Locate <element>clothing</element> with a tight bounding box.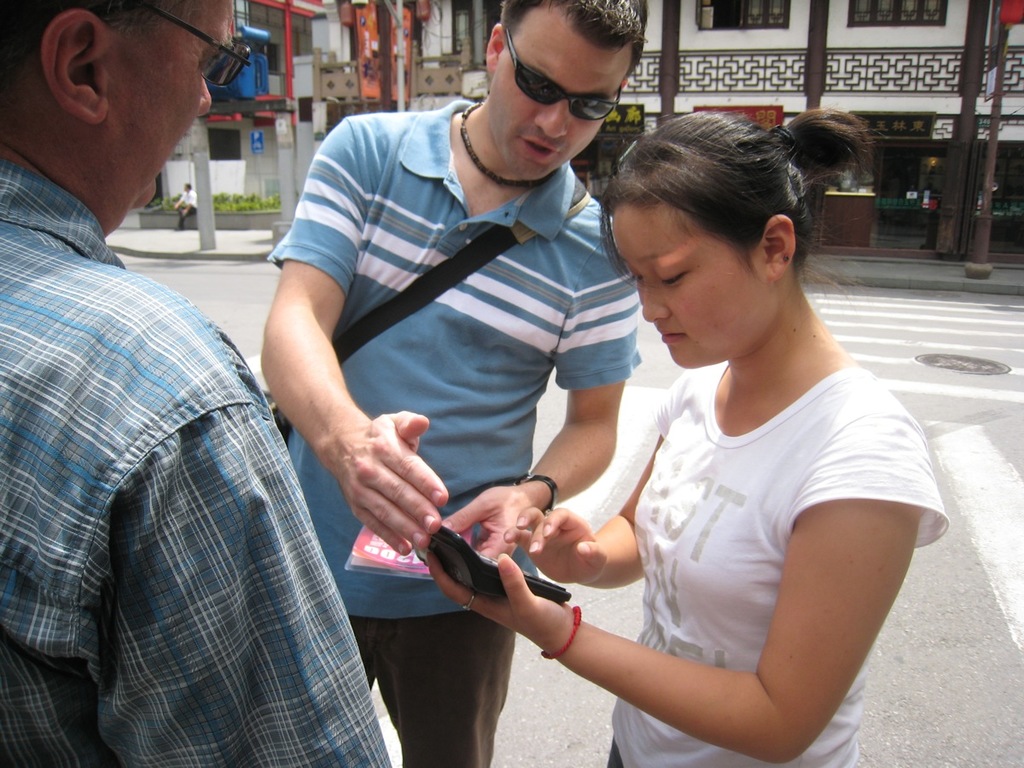
{"x1": 610, "y1": 362, "x2": 951, "y2": 767}.
